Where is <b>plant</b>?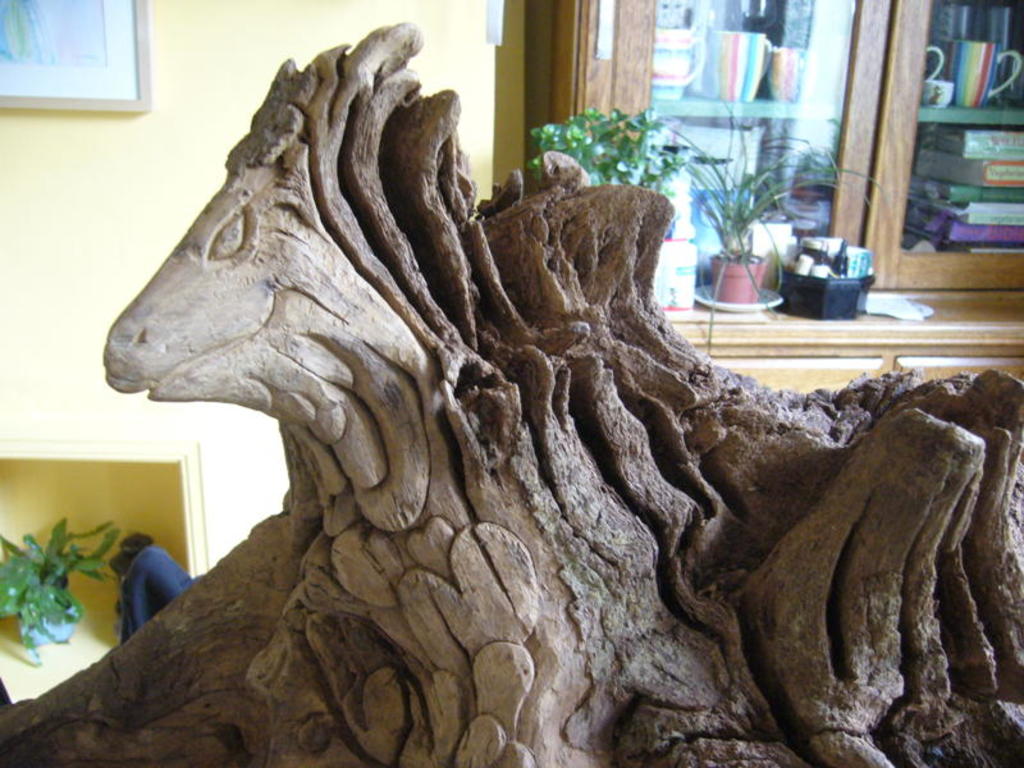
bbox(524, 105, 684, 198).
